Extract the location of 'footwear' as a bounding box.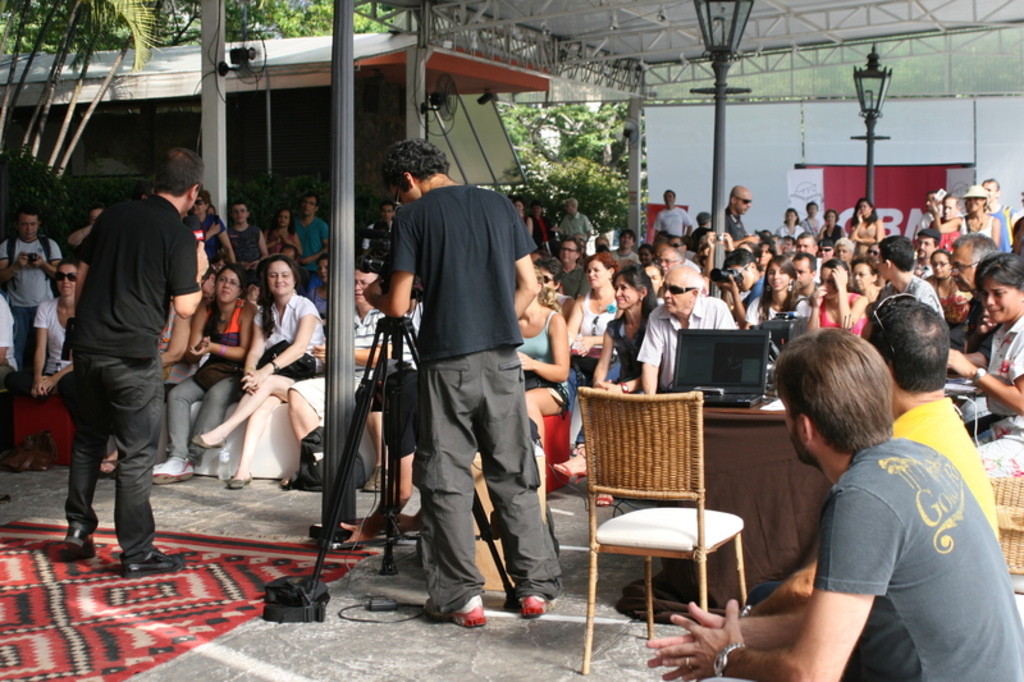
bbox(195, 432, 227, 449).
